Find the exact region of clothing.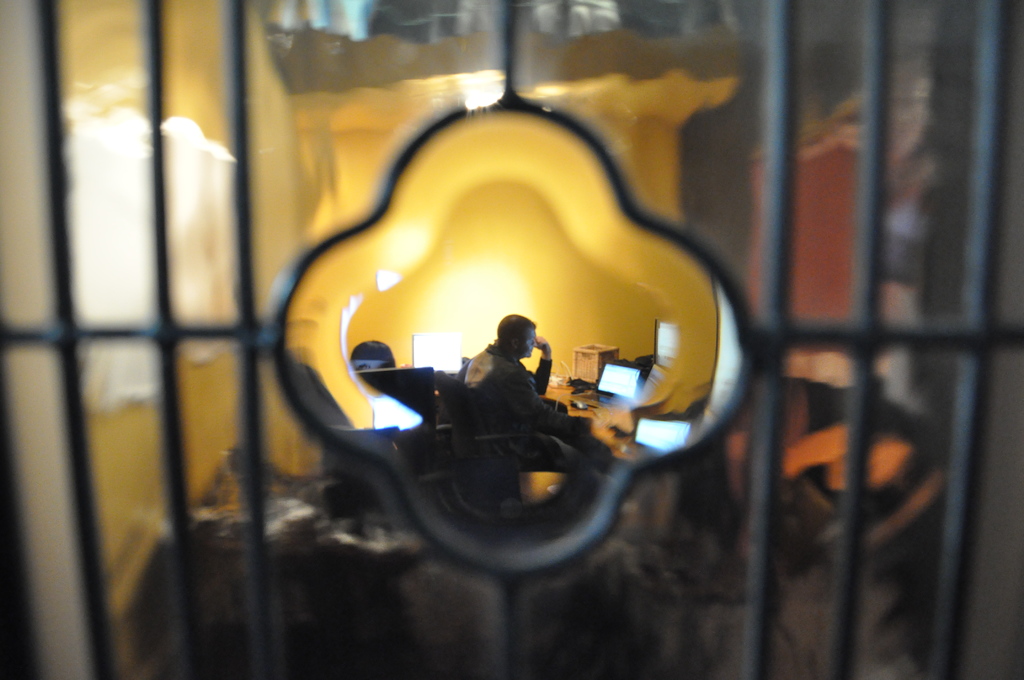
Exact region: (left=466, top=336, right=577, bottom=465).
